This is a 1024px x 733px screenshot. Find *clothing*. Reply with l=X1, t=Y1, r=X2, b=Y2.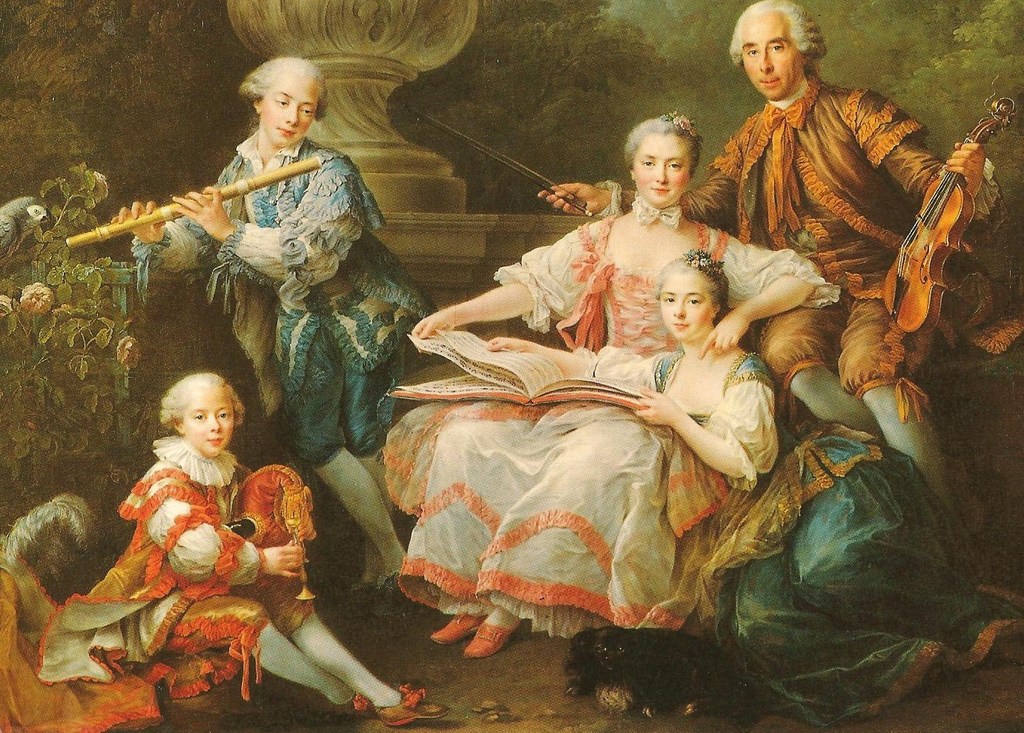
l=524, t=217, r=823, b=372.
